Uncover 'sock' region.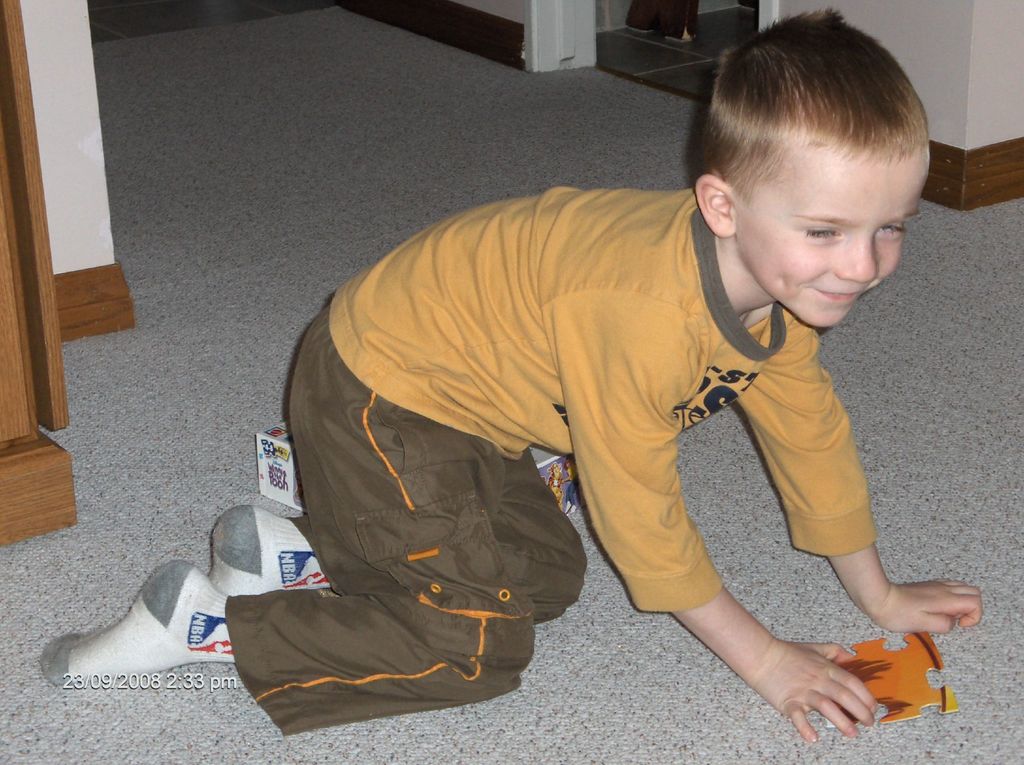
Uncovered: bbox=(209, 503, 326, 596).
